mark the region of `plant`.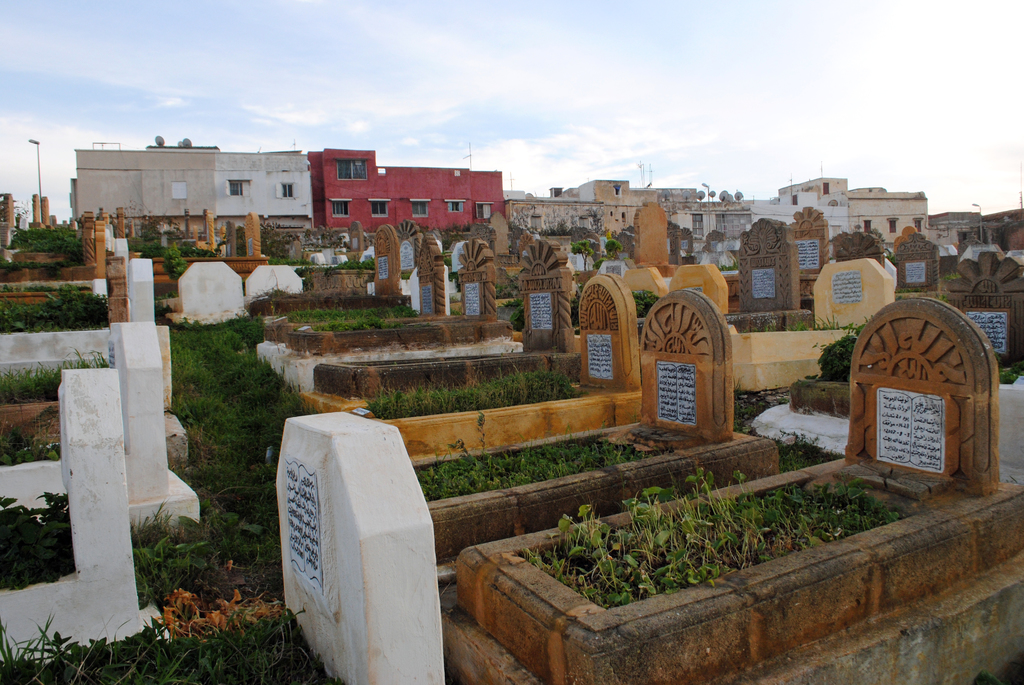
Region: bbox(416, 430, 662, 501).
